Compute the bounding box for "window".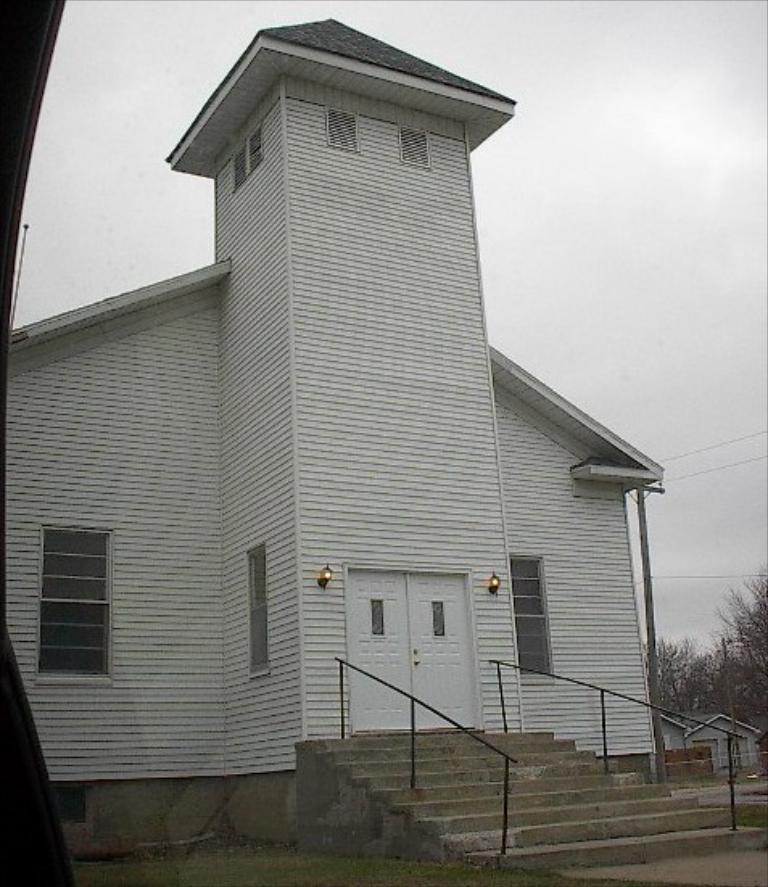
bbox=[314, 105, 364, 156].
